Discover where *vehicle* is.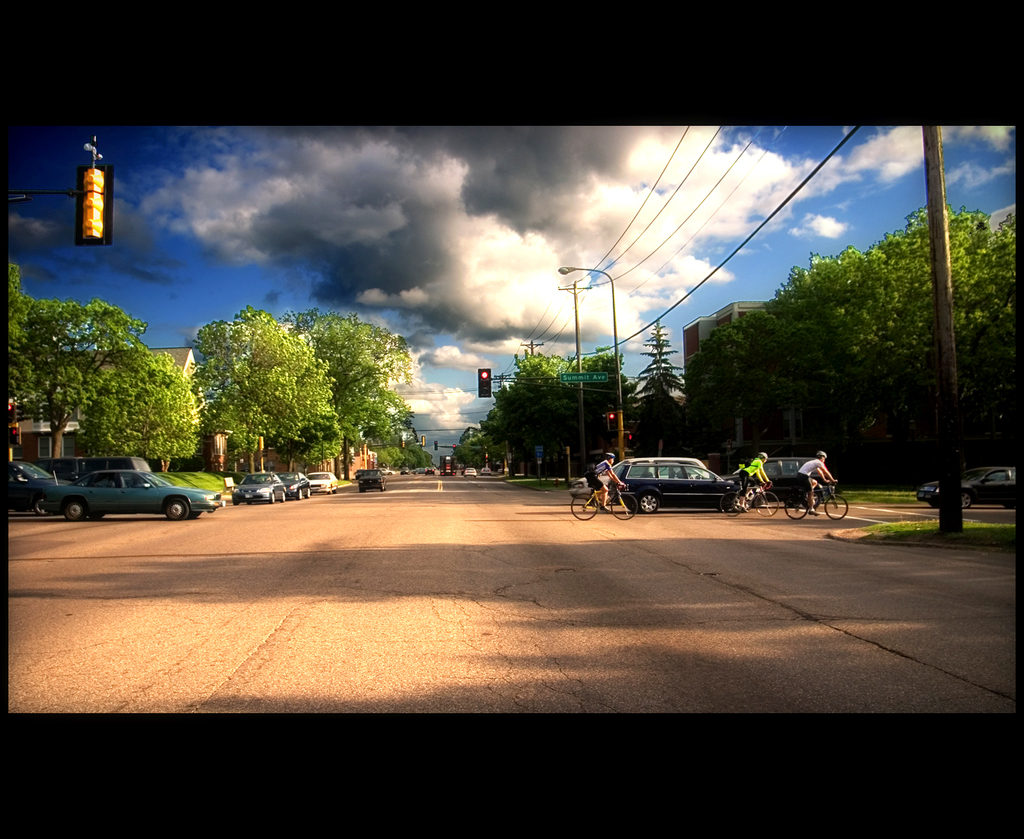
Discovered at (left=438, top=456, right=455, bottom=478).
